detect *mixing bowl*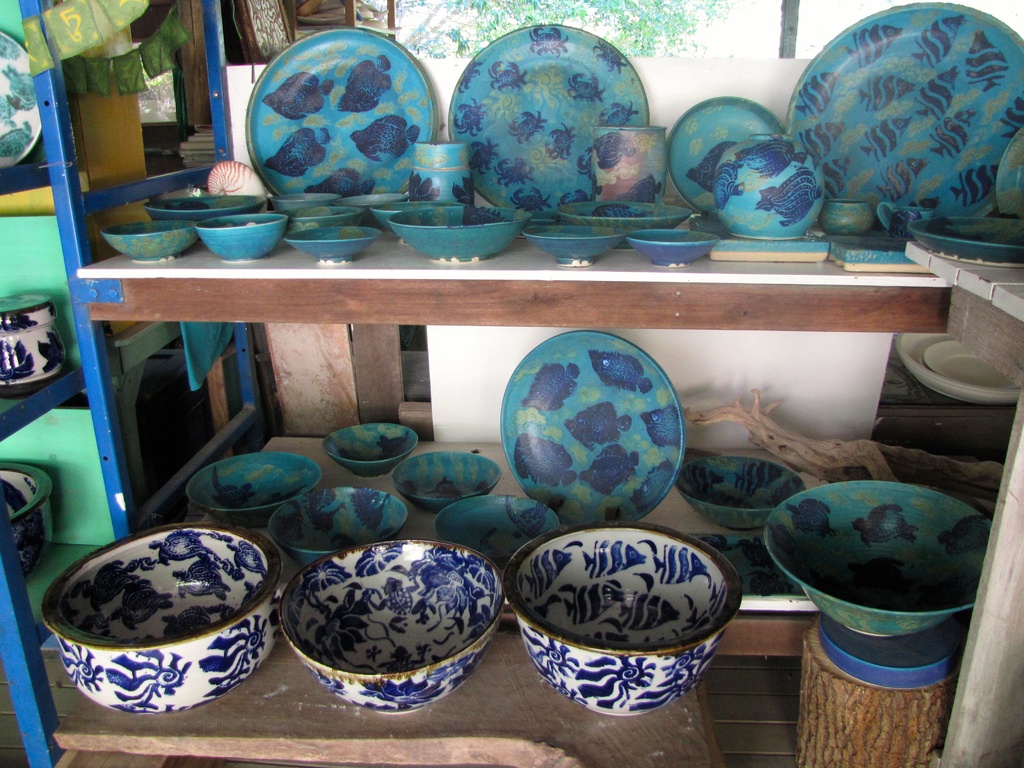
bbox=[502, 520, 743, 718]
